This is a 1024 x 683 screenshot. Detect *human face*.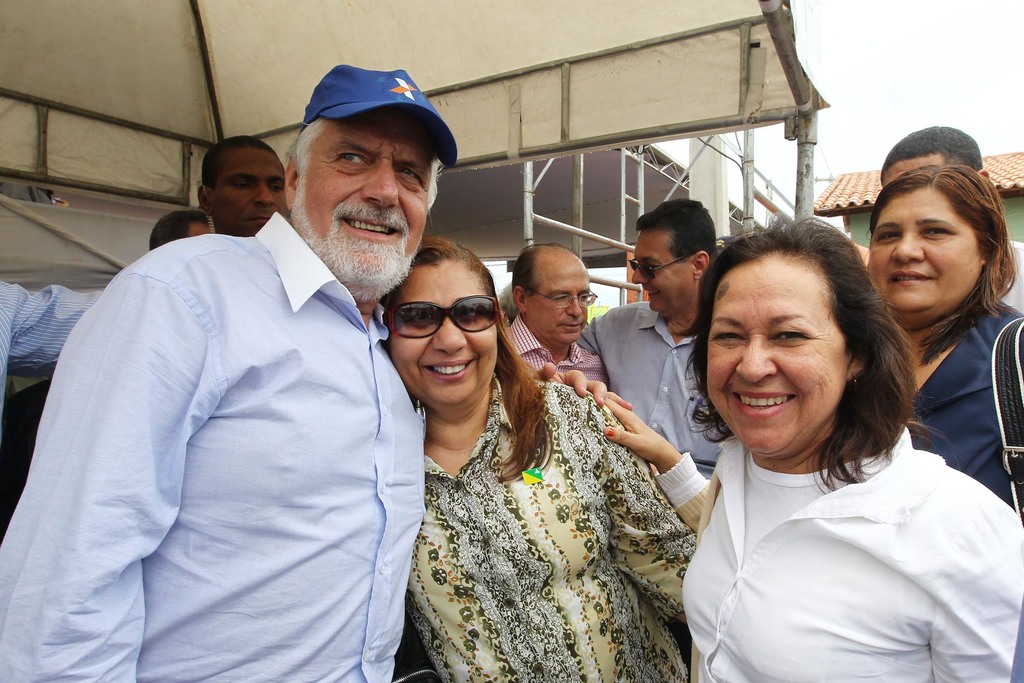
pyautogui.locateOnScreen(526, 258, 588, 347).
